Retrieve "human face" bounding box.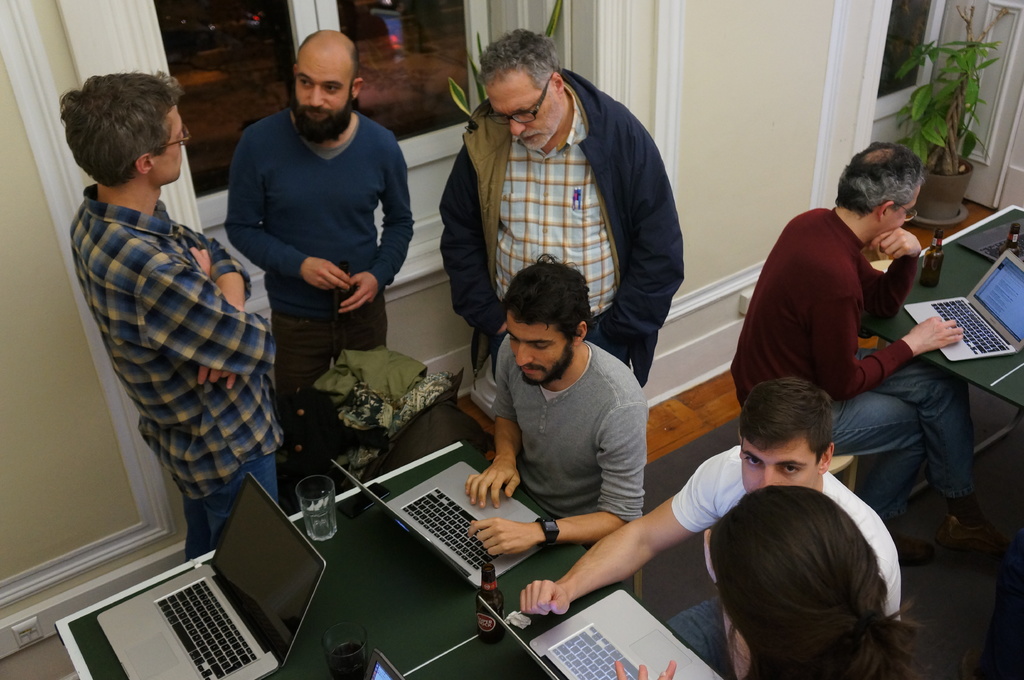
Bounding box: 740,439,816,491.
